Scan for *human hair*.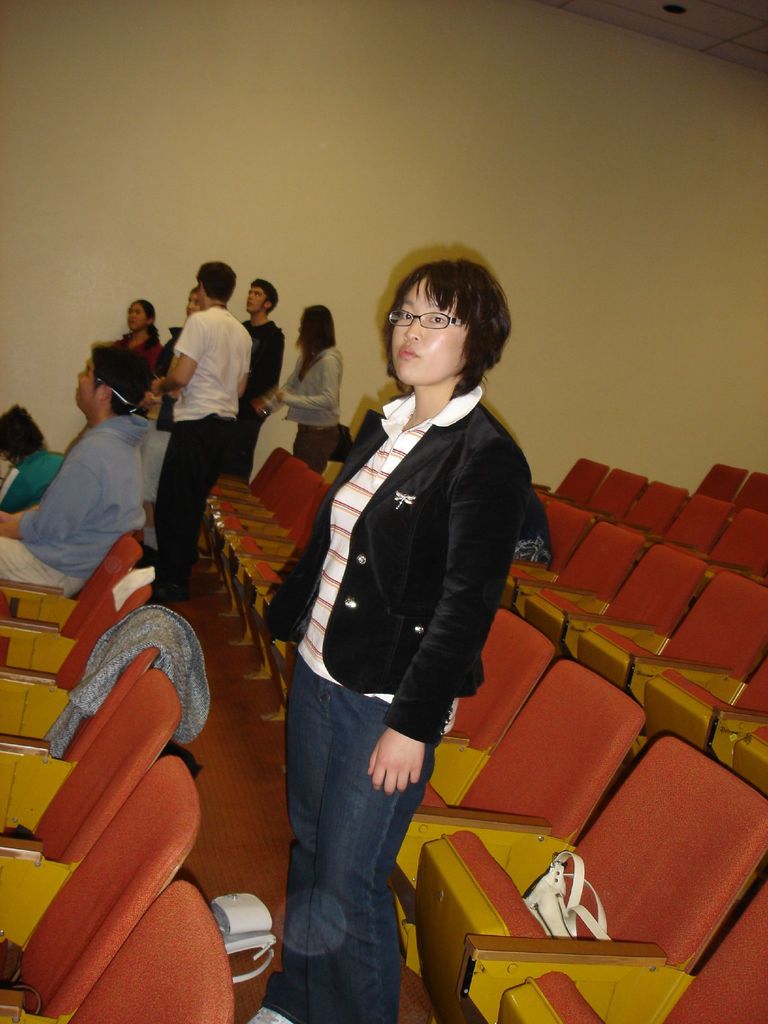
Scan result: Rect(374, 245, 504, 408).
